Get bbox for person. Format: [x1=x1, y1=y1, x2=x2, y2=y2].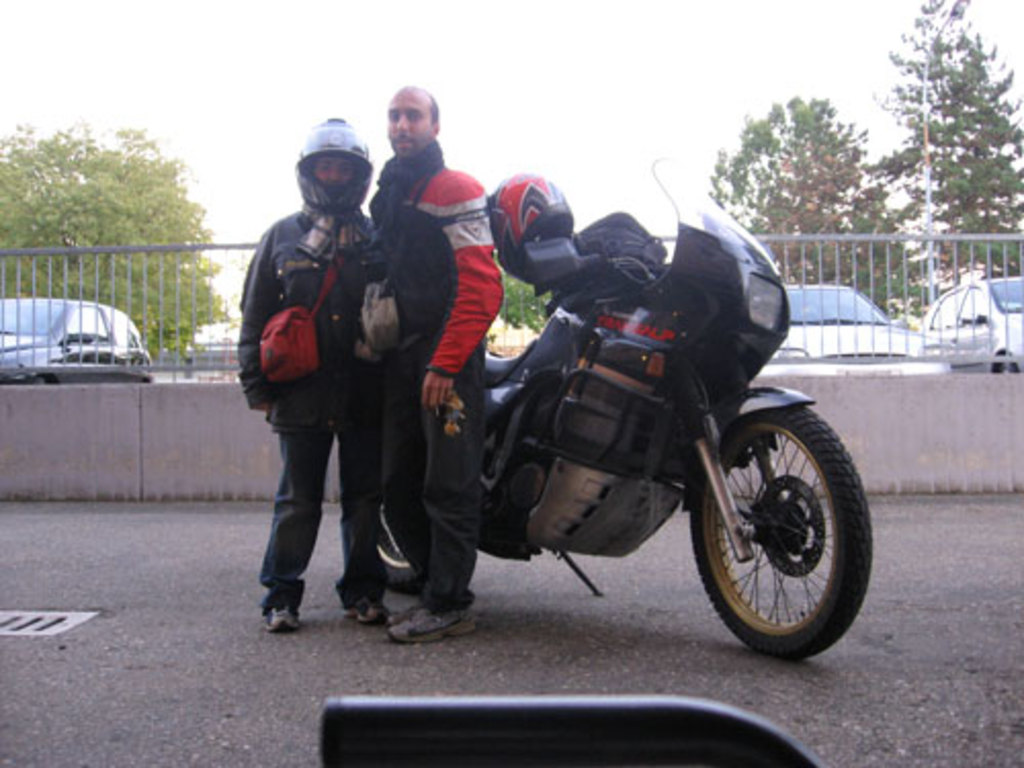
[x1=229, y1=129, x2=391, y2=612].
